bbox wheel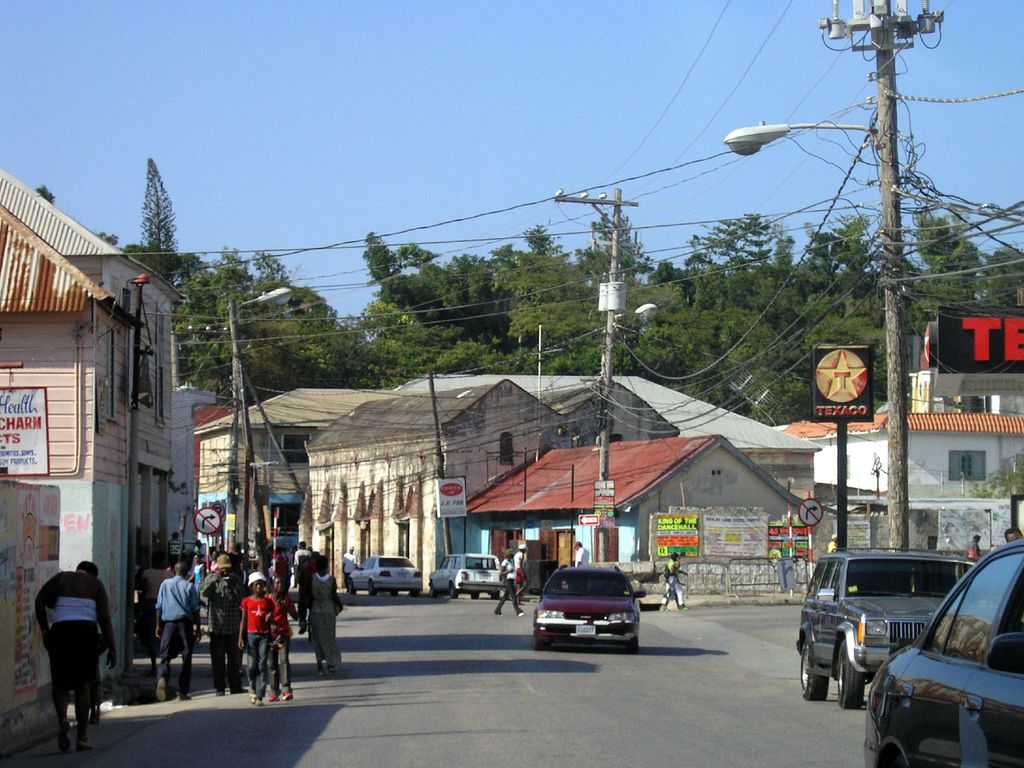
l=369, t=579, r=378, b=596
